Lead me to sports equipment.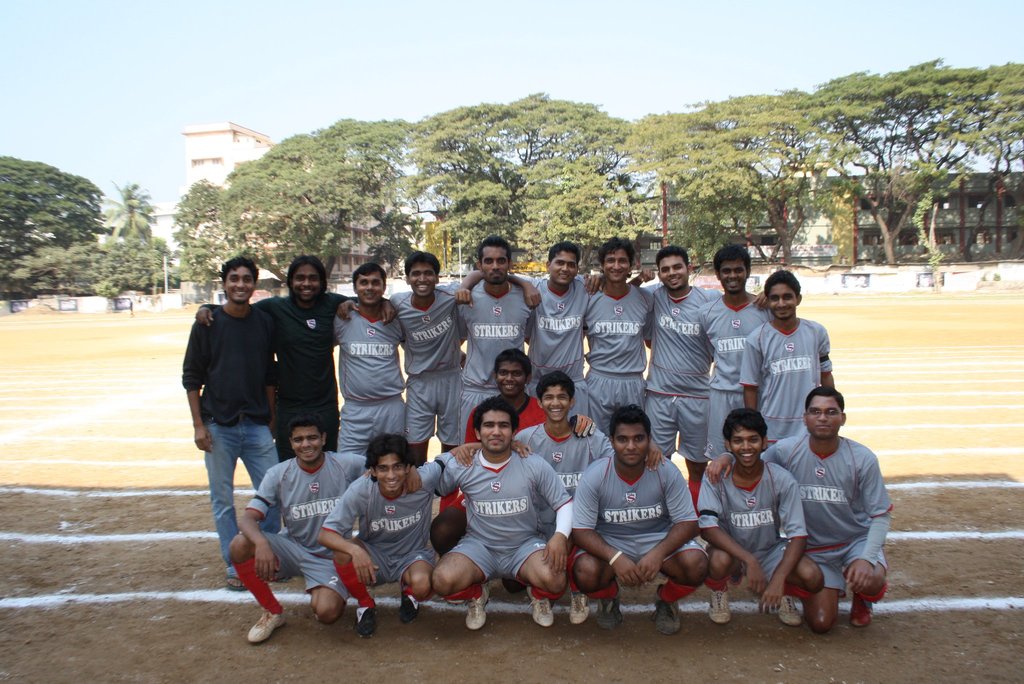
Lead to <box>355,606,375,637</box>.
